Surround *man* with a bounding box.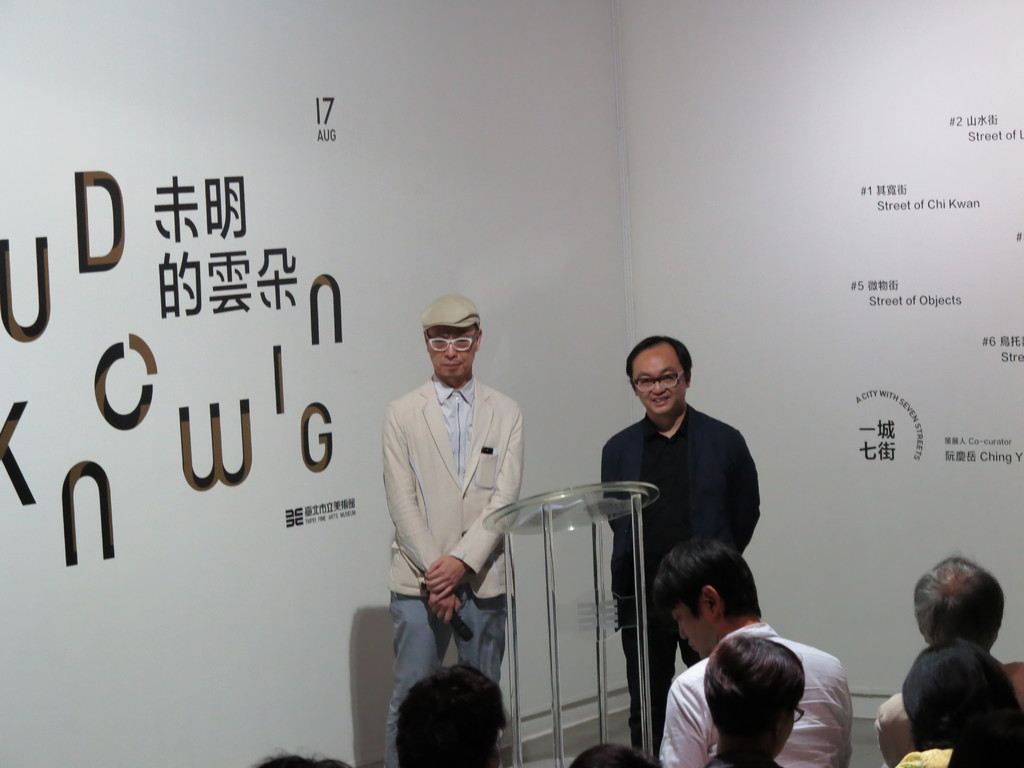
[371, 293, 527, 767].
